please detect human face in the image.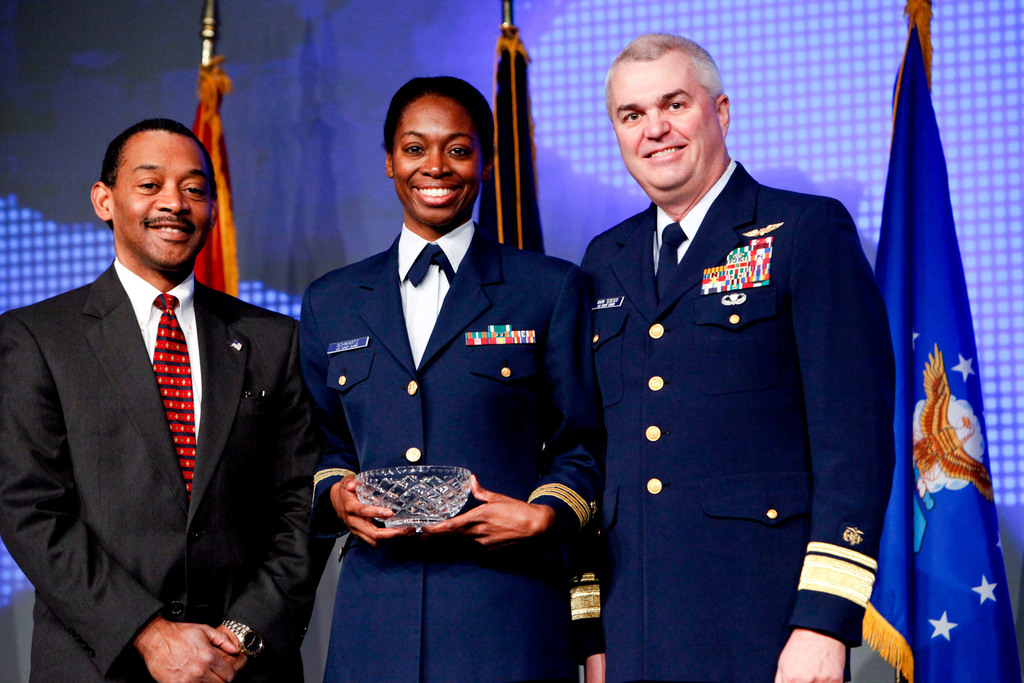
Rect(390, 97, 483, 224).
